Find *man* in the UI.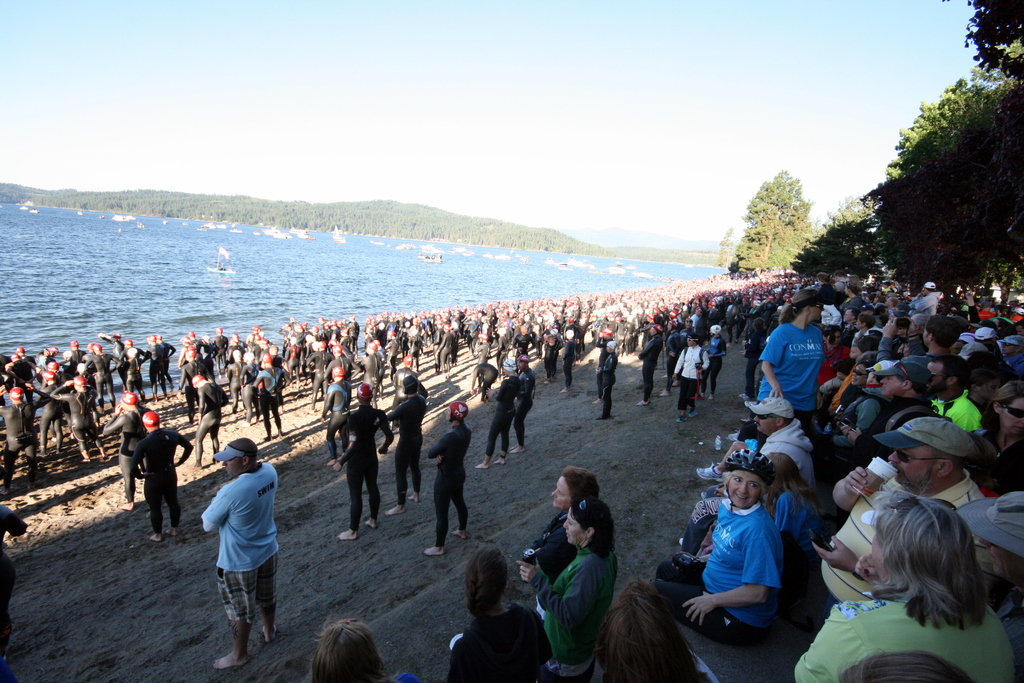
UI element at bbox(216, 263, 223, 268).
